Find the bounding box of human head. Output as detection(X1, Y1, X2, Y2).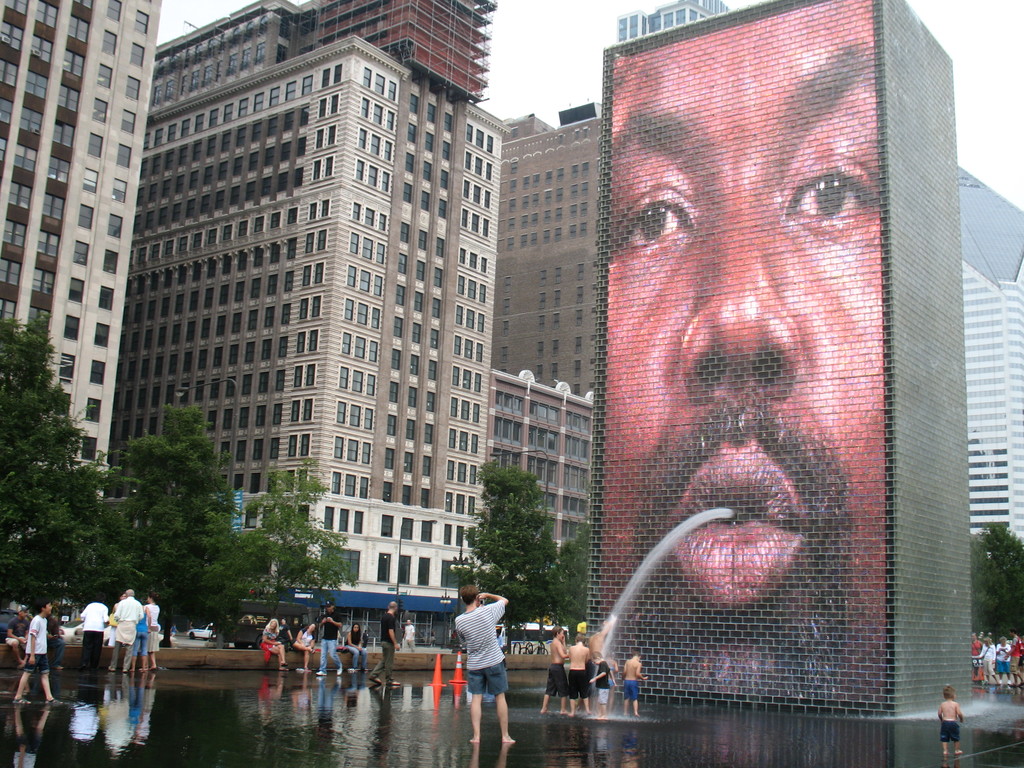
detection(632, 653, 641, 658).
